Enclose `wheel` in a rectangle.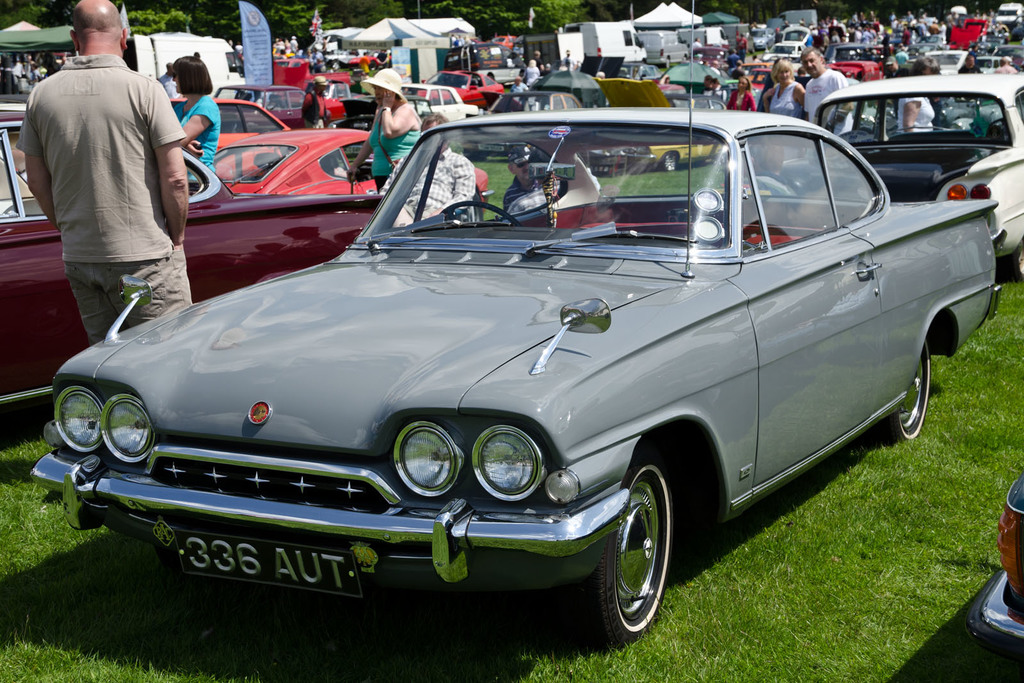
x1=660 y1=150 x2=684 y2=175.
